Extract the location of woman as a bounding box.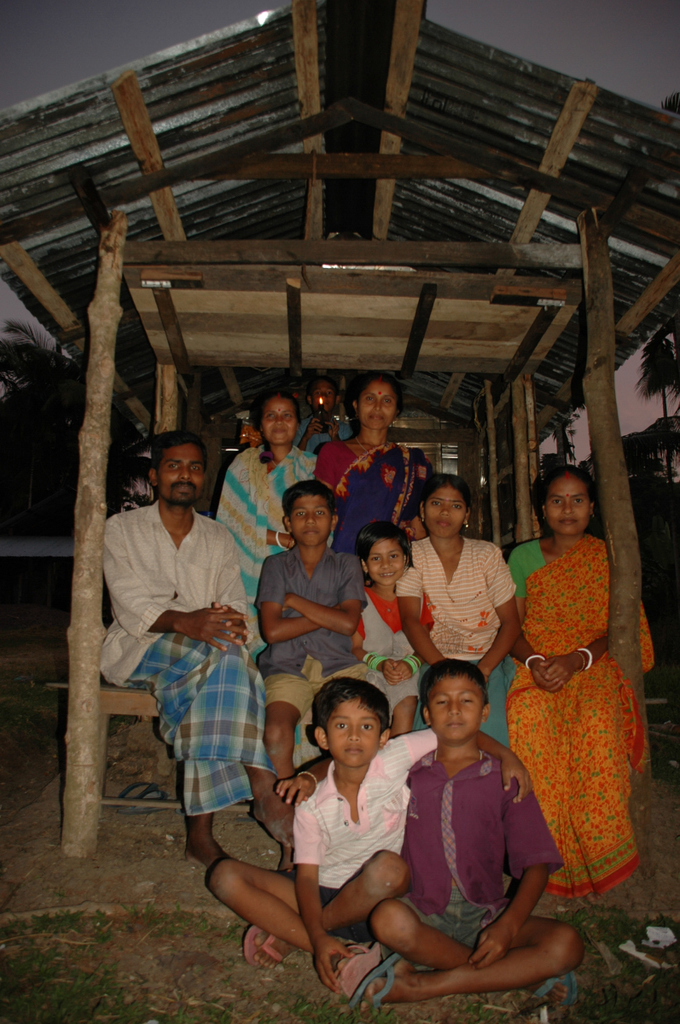
box(337, 581, 432, 694).
